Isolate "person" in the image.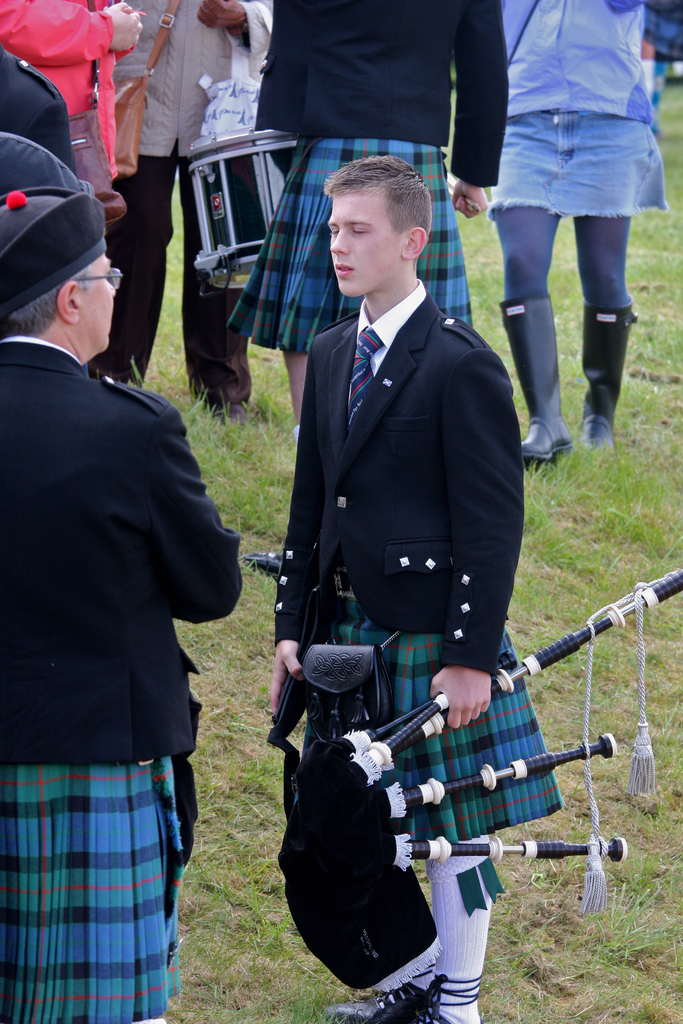
Isolated region: 270 144 546 1023.
